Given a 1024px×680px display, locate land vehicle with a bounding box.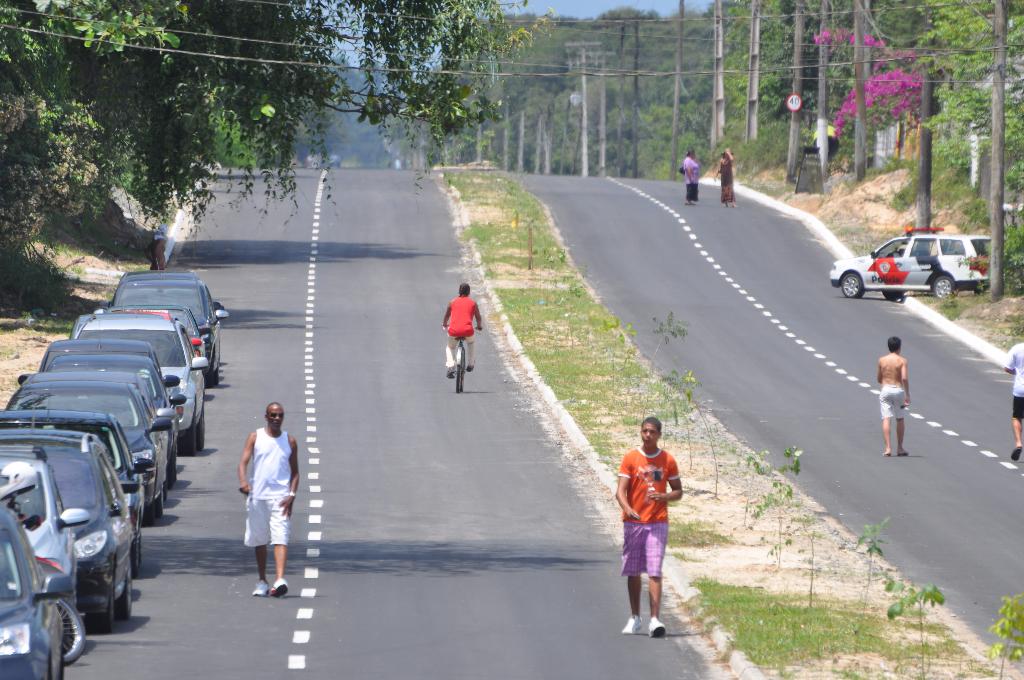
Located: bbox=(100, 300, 213, 359).
